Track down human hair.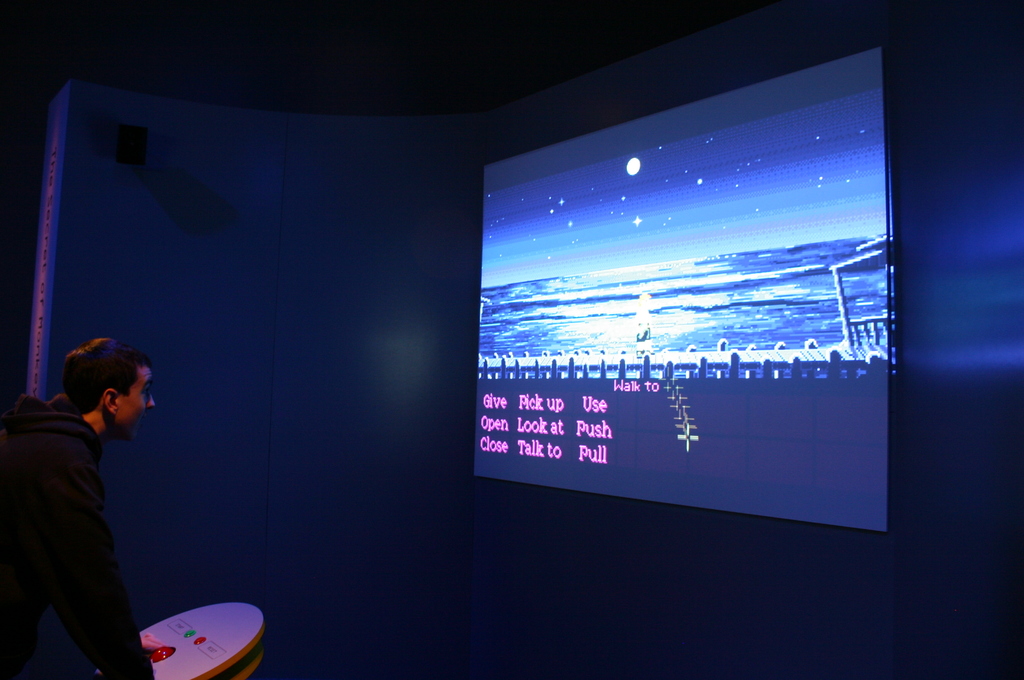
Tracked to 72 346 153 430.
